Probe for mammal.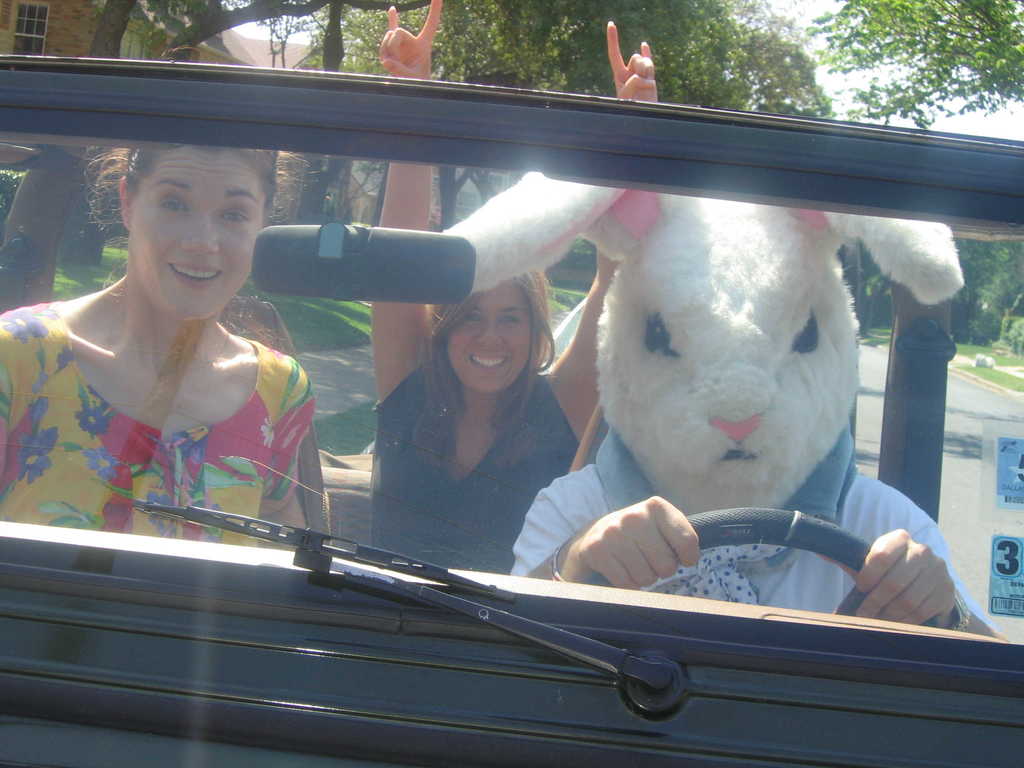
Probe result: 20, 152, 396, 538.
